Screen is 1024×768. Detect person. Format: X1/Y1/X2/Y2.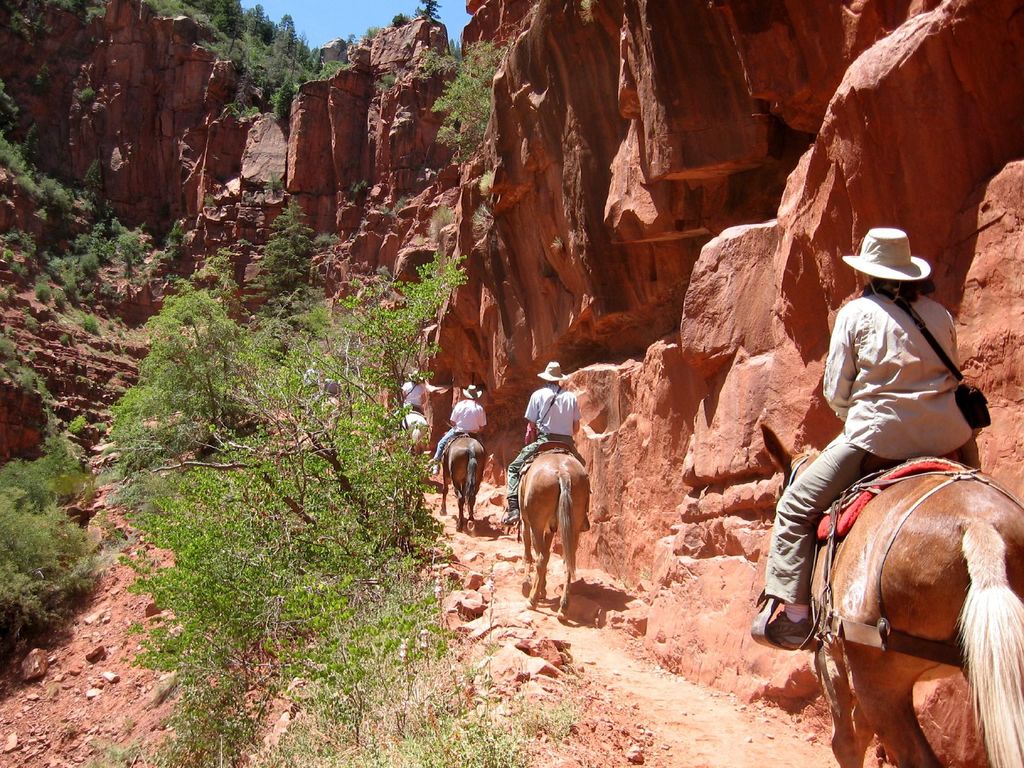
428/385/486/465.
